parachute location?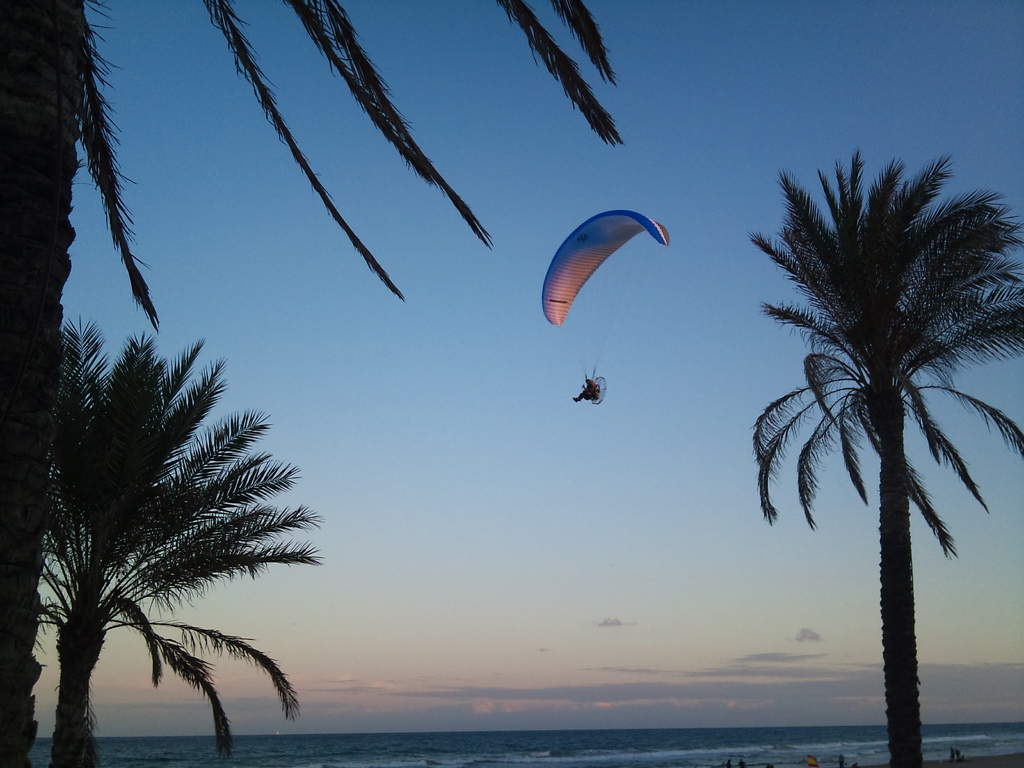
{"x1": 563, "y1": 211, "x2": 663, "y2": 403}
